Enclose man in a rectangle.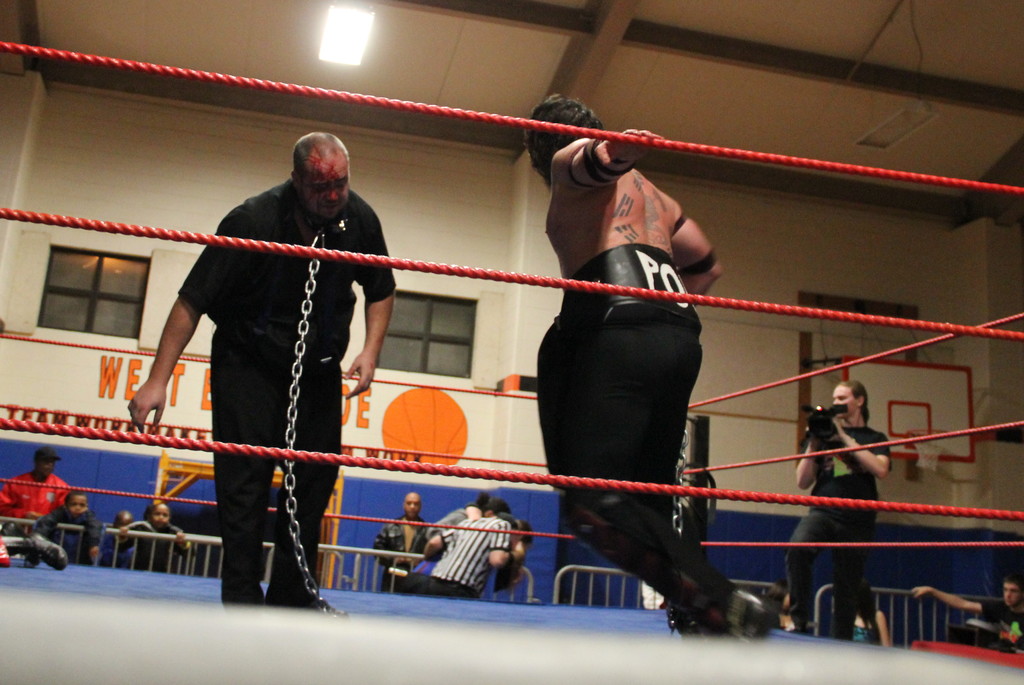
{"x1": 371, "y1": 491, "x2": 431, "y2": 593}.
